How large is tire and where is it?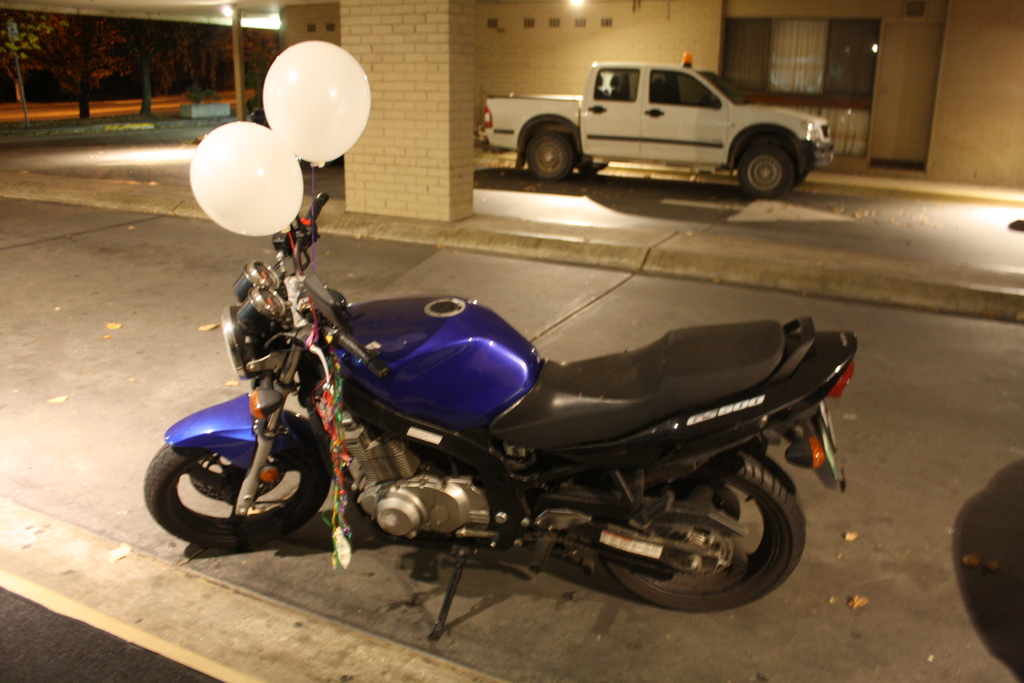
Bounding box: 601 452 807 609.
